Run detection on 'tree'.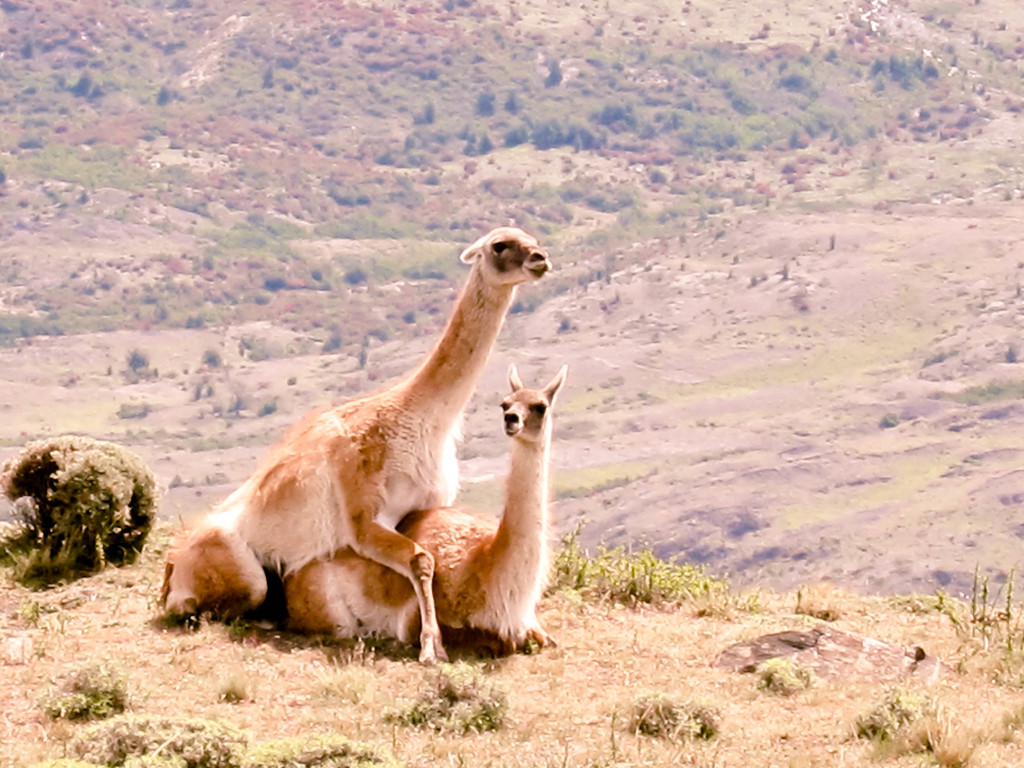
Result: {"x1": 538, "y1": 53, "x2": 570, "y2": 90}.
